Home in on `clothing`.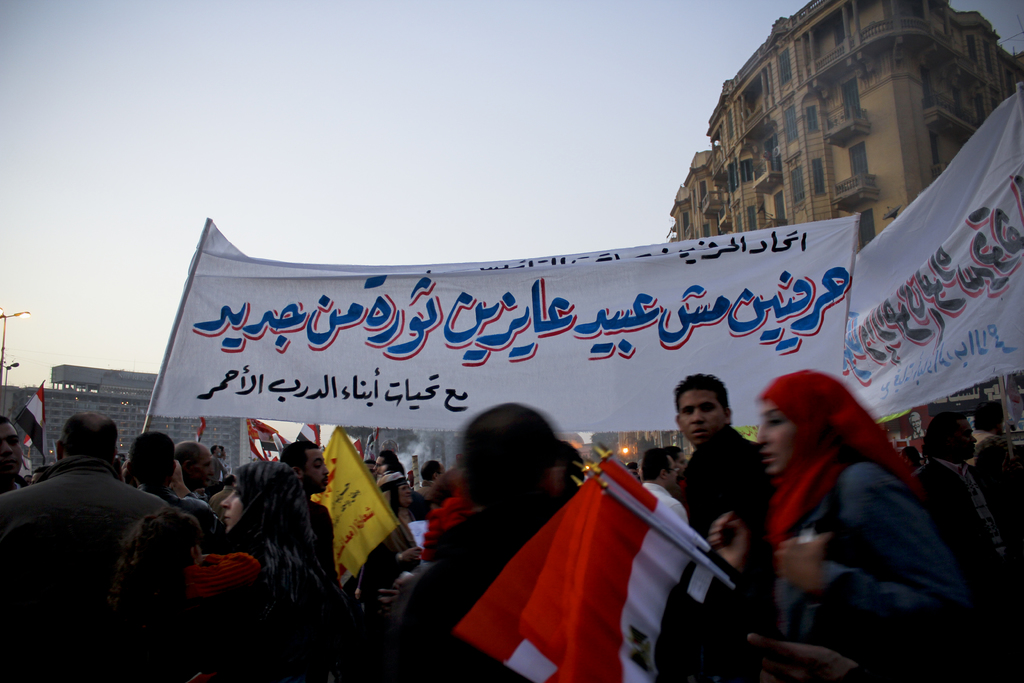
Homed in at crop(908, 467, 1012, 659).
